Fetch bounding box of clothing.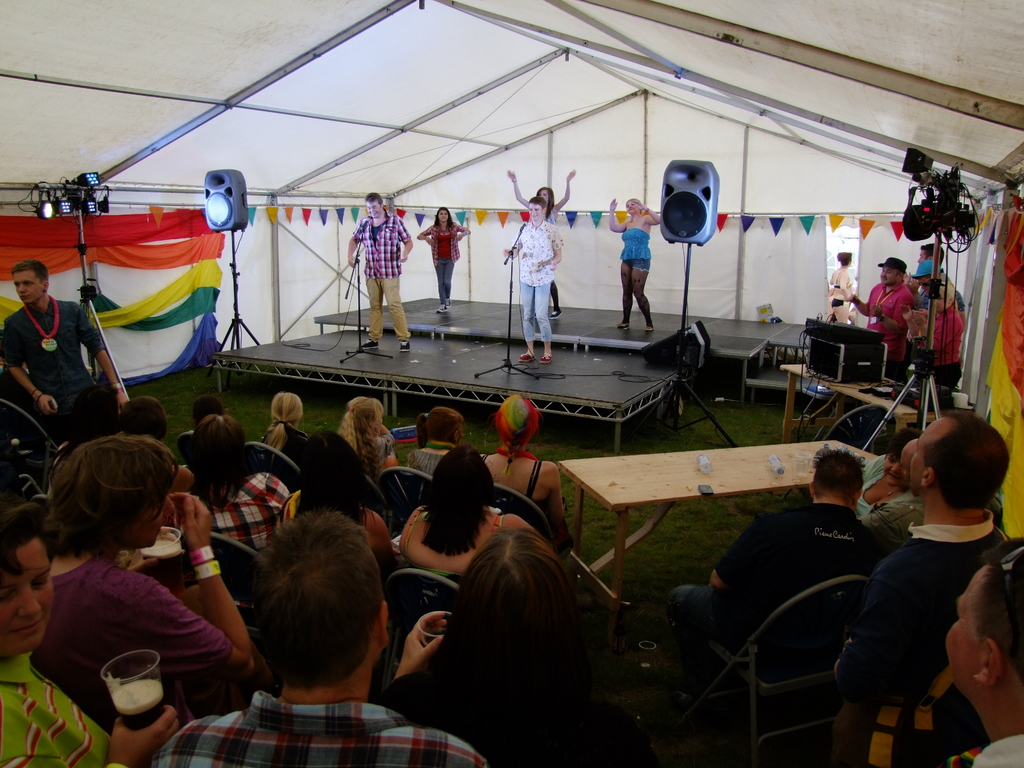
Bbox: bbox(353, 209, 411, 339).
